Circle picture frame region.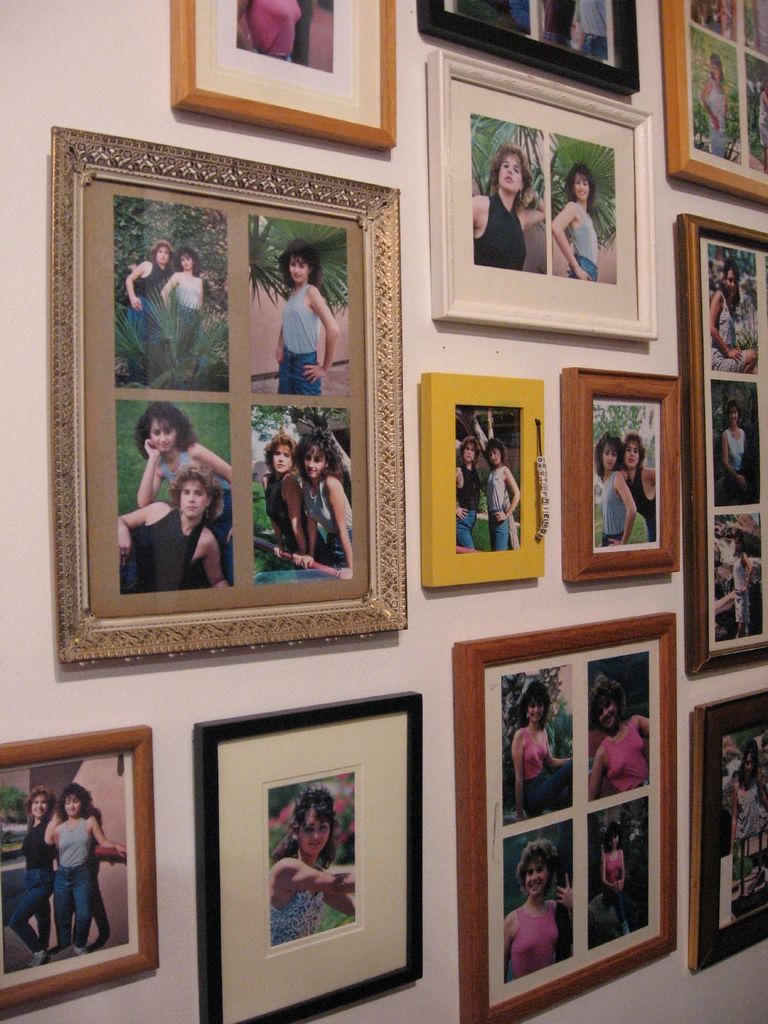
Region: <bbox>429, 54, 657, 346</bbox>.
